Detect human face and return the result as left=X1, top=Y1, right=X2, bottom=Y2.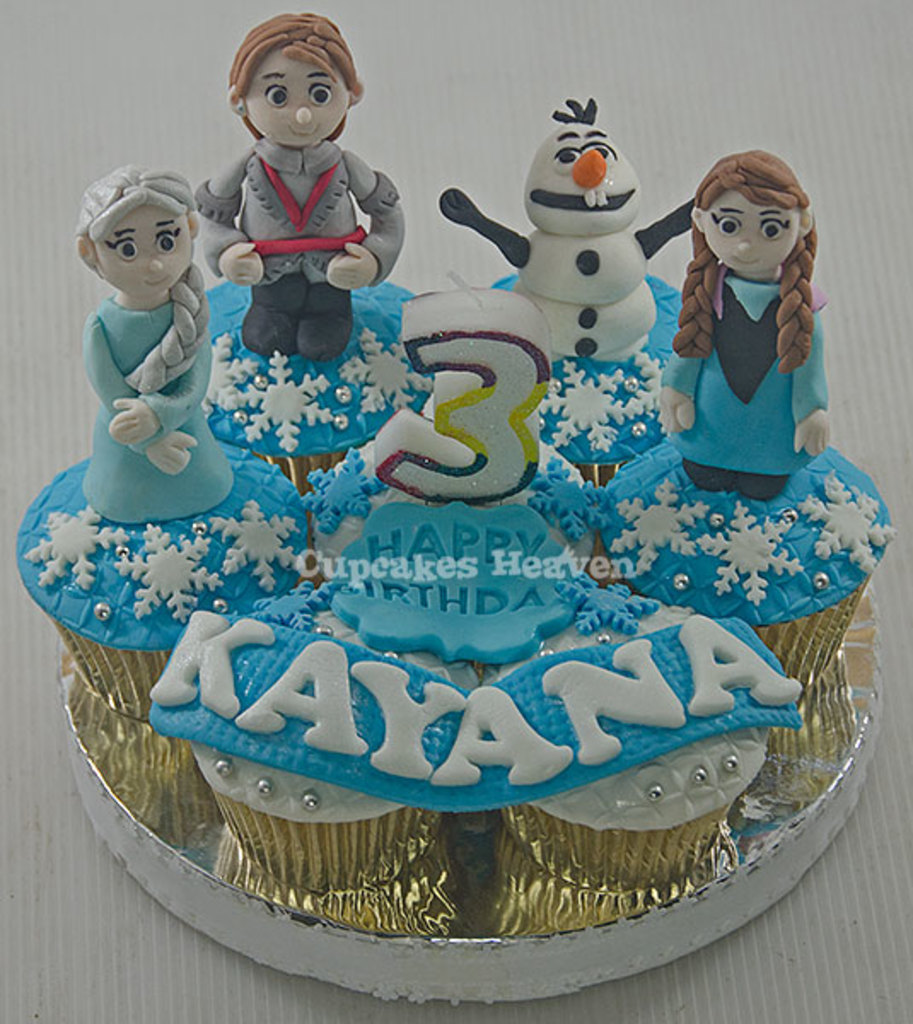
left=519, top=125, right=633, bottom=227.
